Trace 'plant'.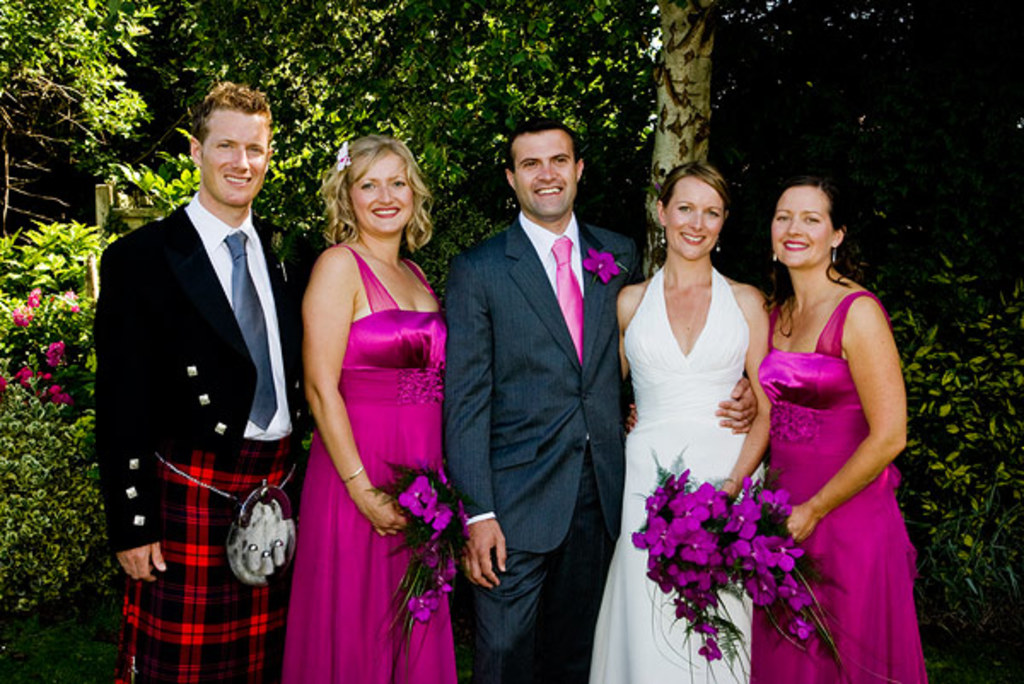
Traced to [left=97, top=155, right=198, bottom=215].
